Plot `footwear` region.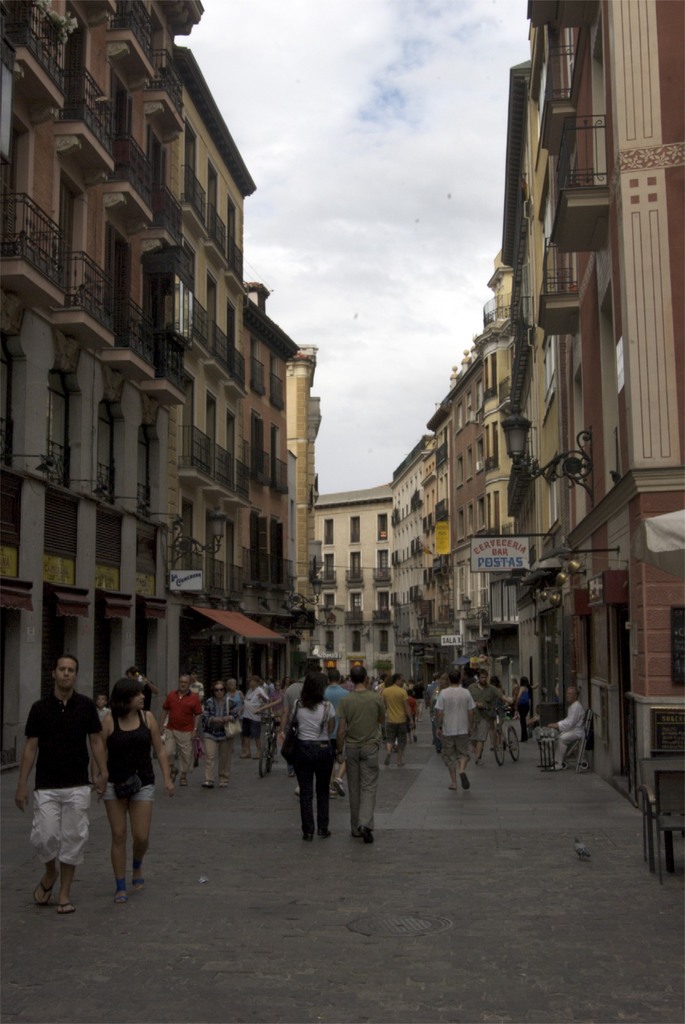
Plotted at select_region(332, 776, 348, 798).
